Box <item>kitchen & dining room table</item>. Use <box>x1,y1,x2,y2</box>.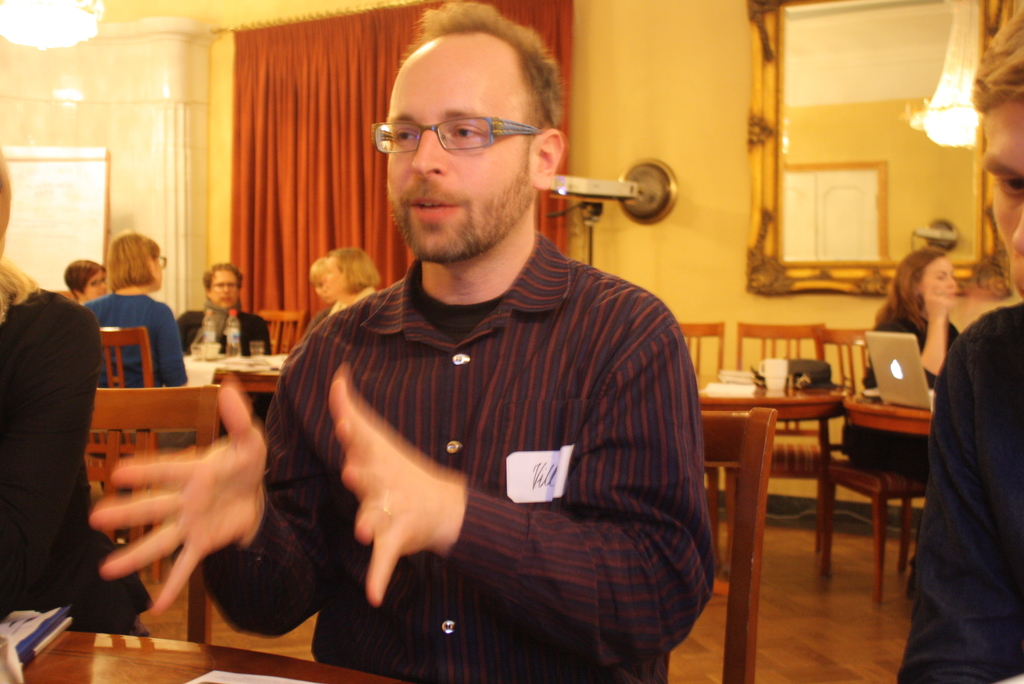
<box>678,321,944,617</box>.
